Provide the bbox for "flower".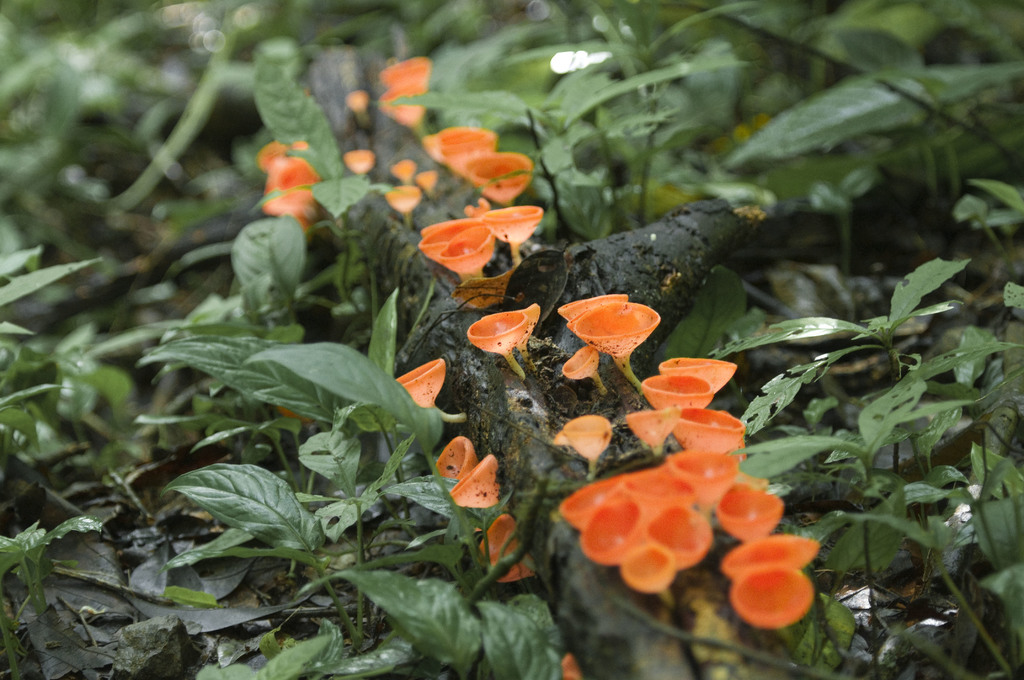
(x1=514, y1=305, x2=544, y2=370).
